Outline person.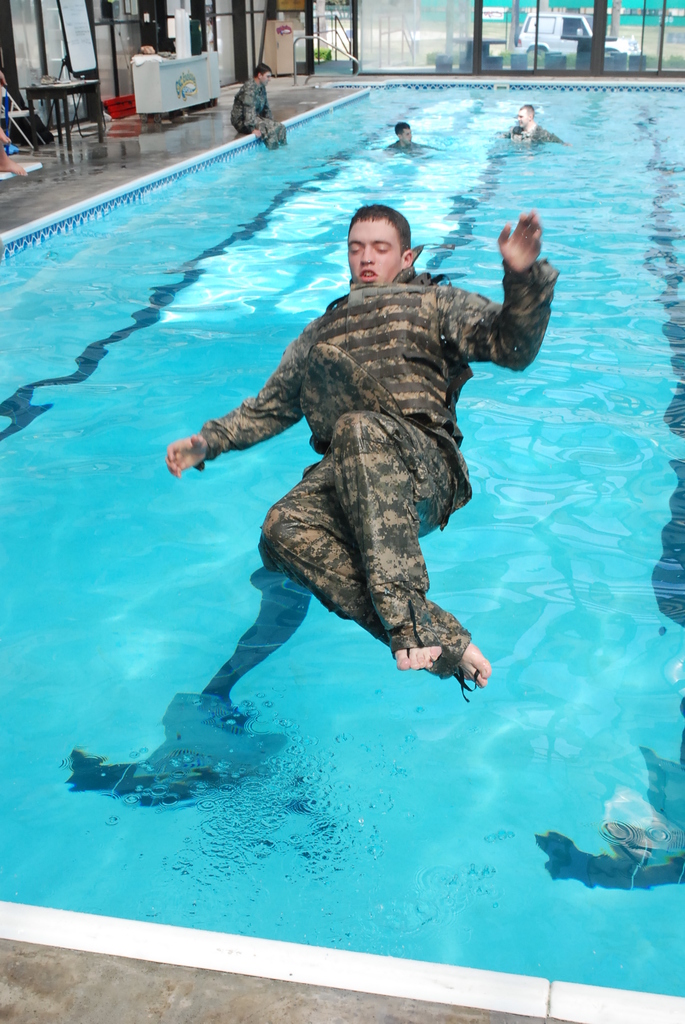
Outline: bbox(228, 66, 291, 150).
